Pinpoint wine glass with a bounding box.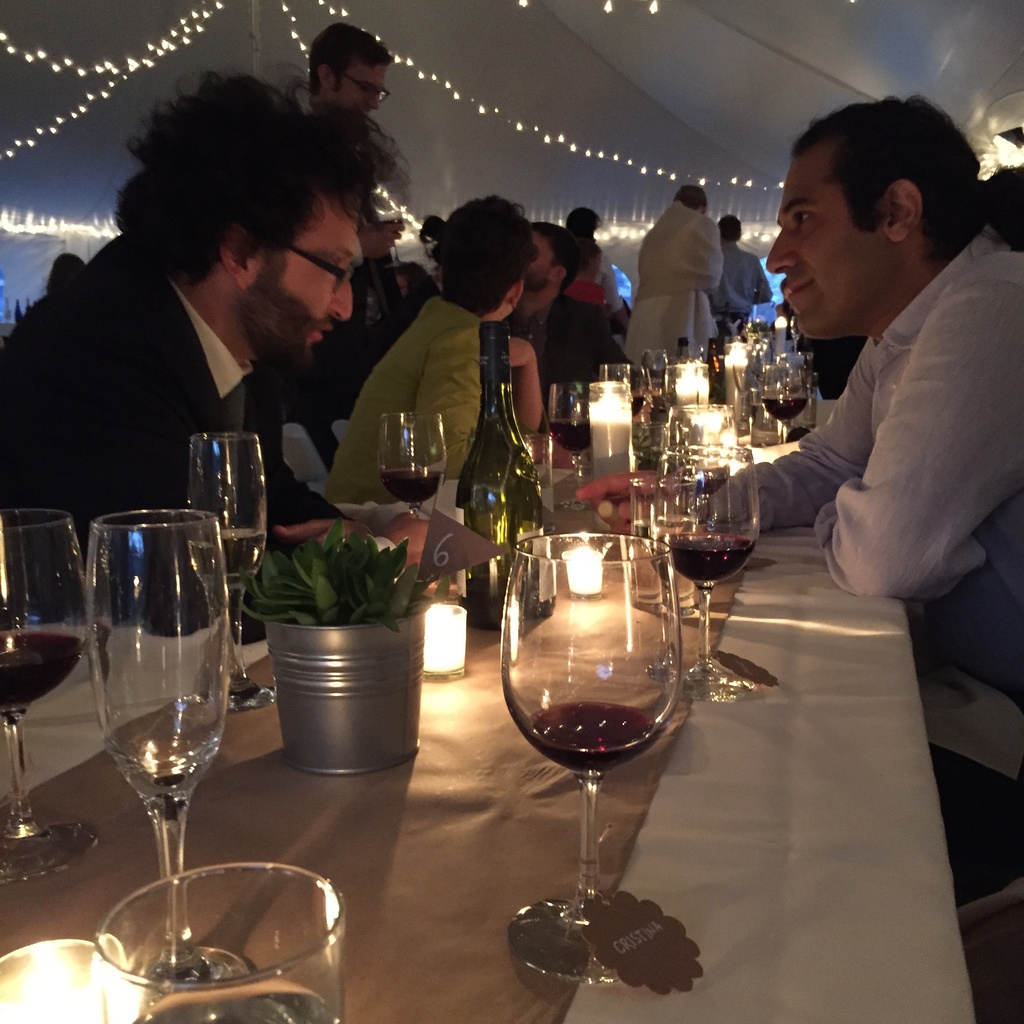
[600, 362, 634, 398].
